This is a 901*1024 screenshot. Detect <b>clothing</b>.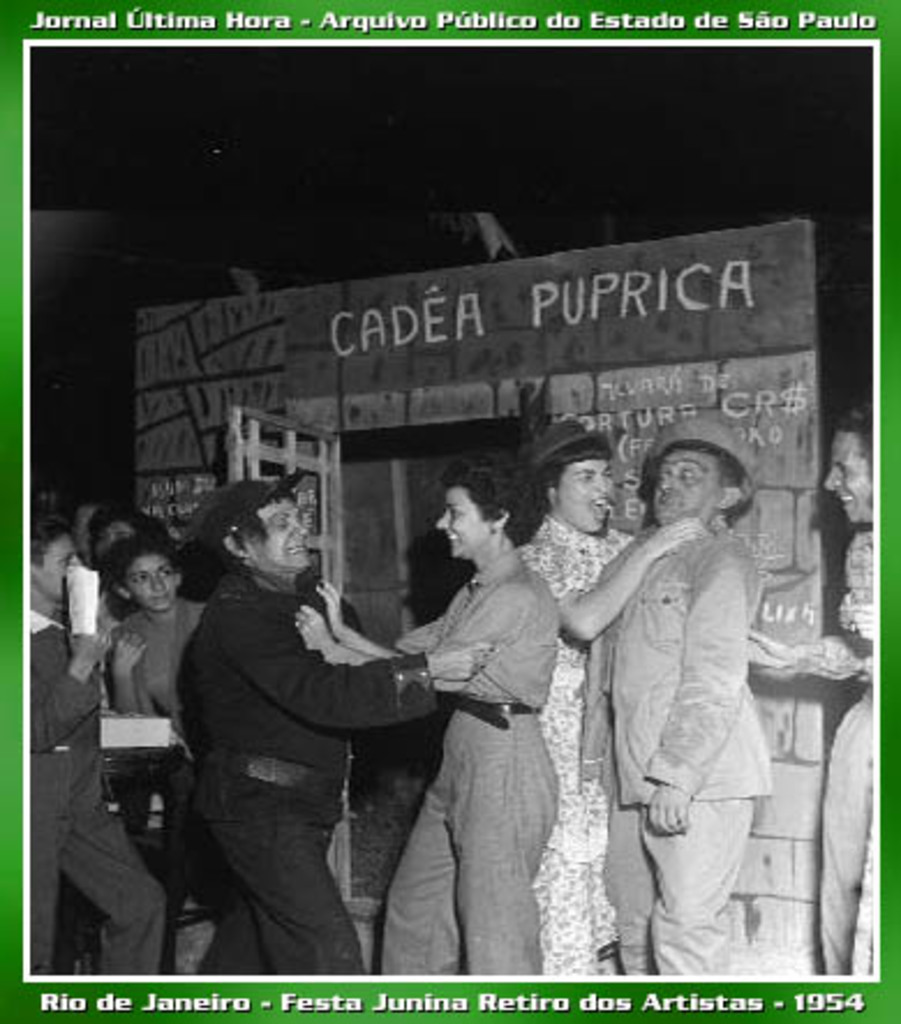
113:578:224:867.
